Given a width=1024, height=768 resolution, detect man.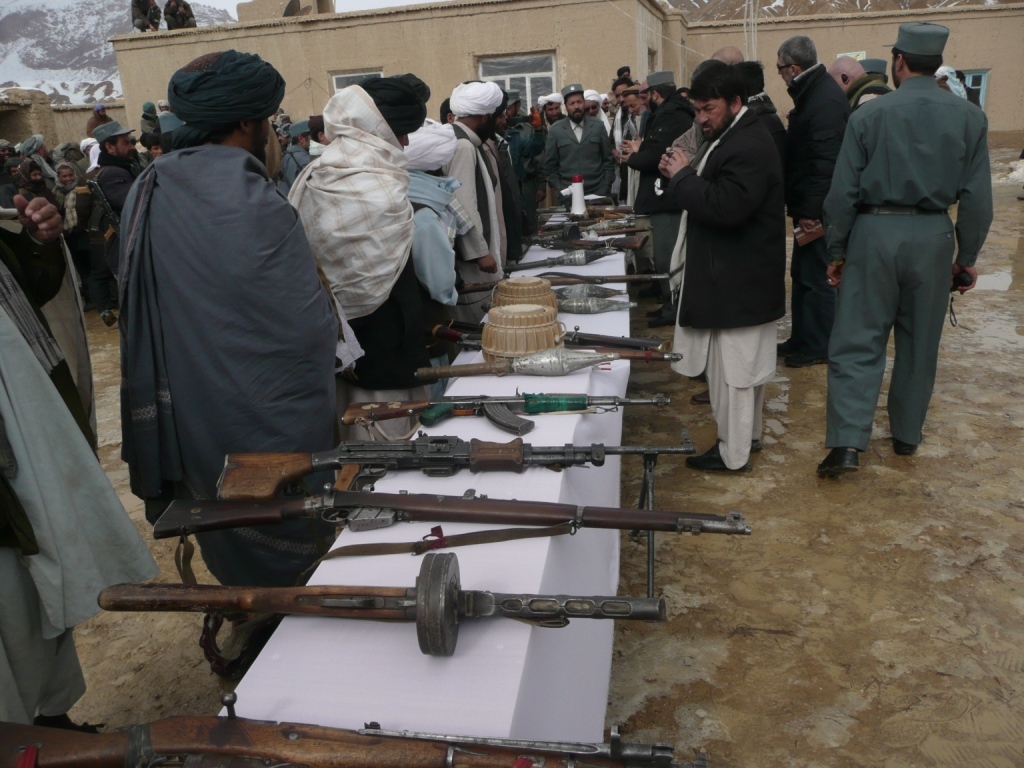
Rect(653, 59, 785, 471).
